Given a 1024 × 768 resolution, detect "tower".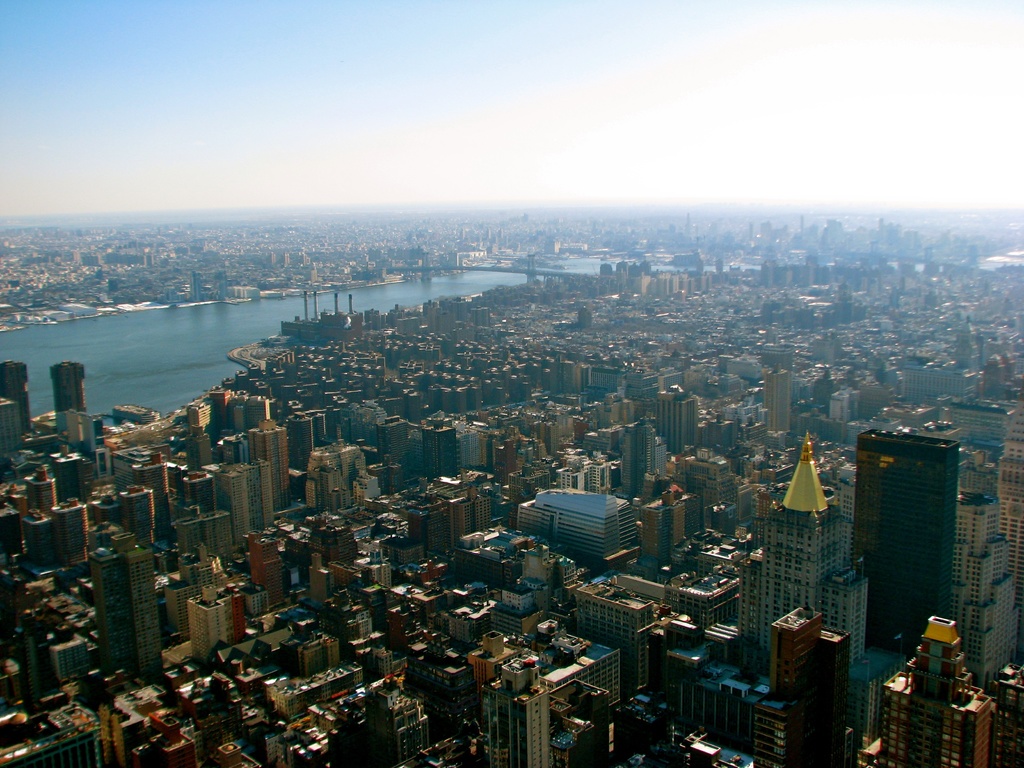
[left=742, top=441, right=847, bottom=647].
